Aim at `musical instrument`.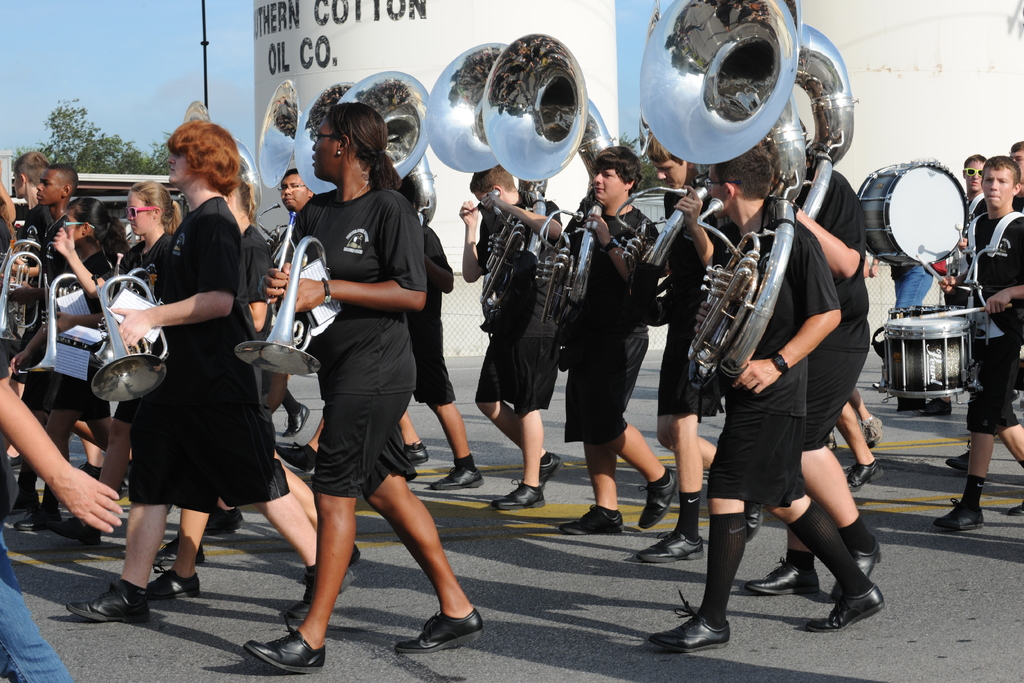
Aimed at 230/209/332/383.
